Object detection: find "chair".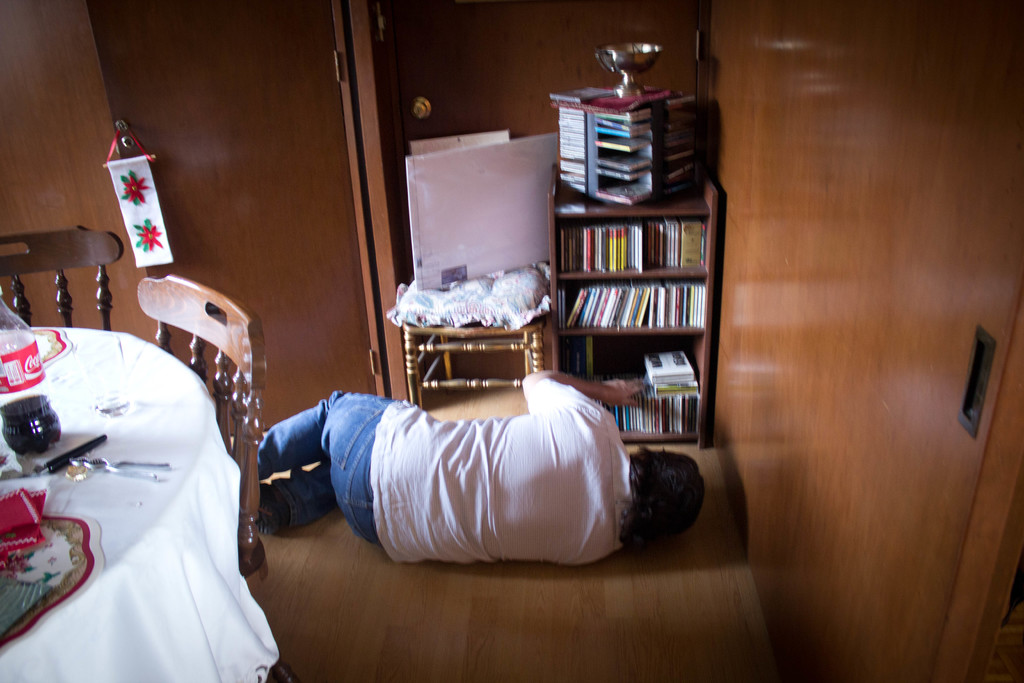
<box>401,263,551,411</box>.
